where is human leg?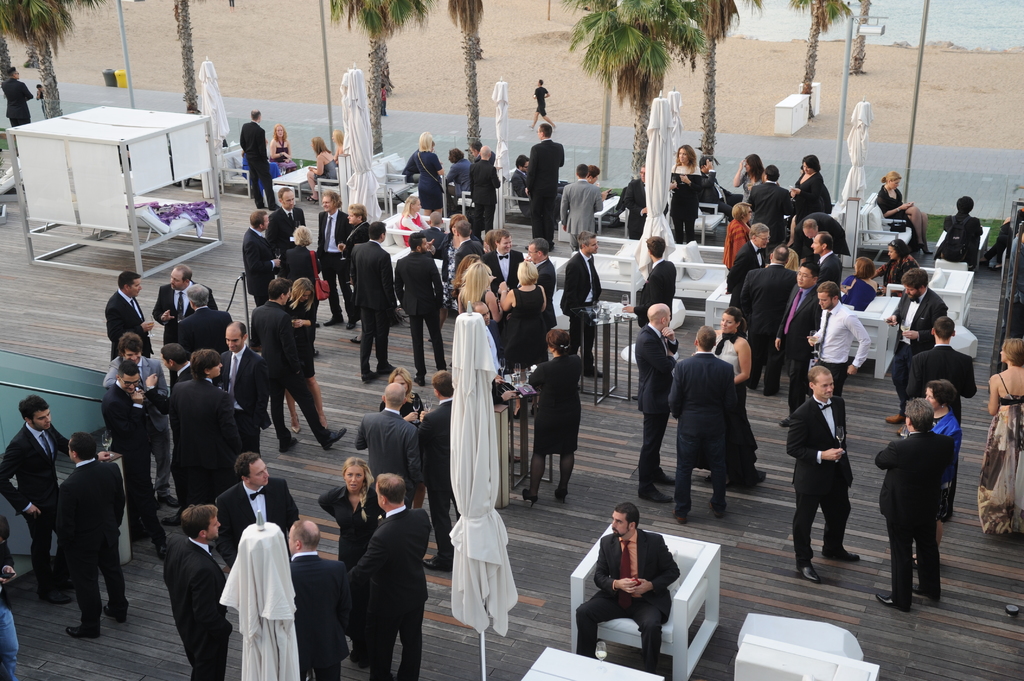
select_region(259, 161, 277, 209).
